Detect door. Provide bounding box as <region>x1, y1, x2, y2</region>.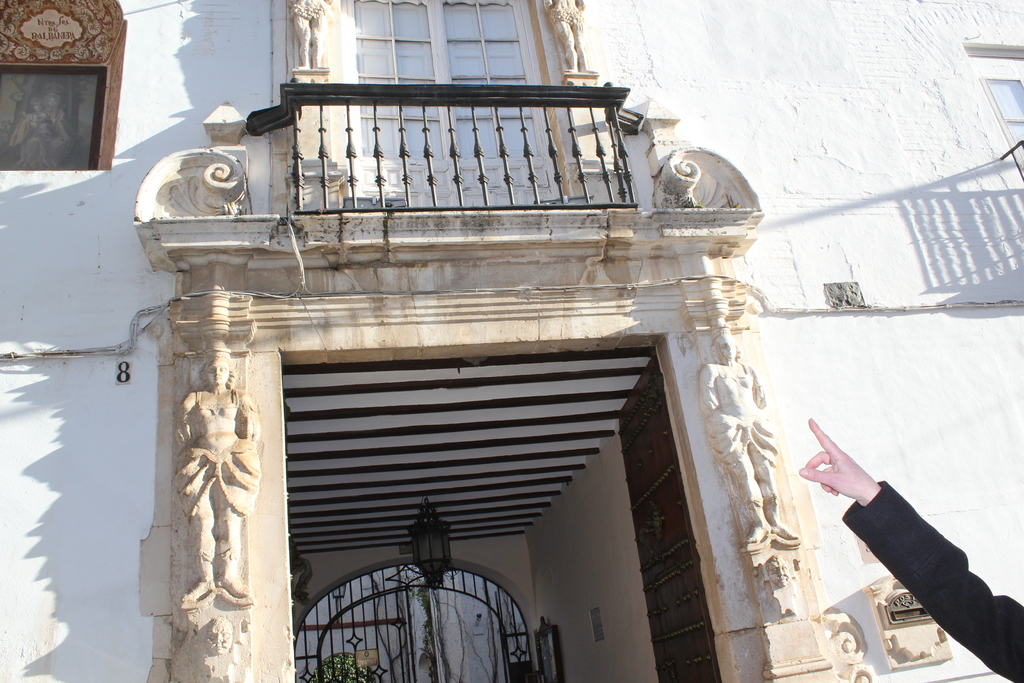
<region>343, 0, 566, 208</region>.
